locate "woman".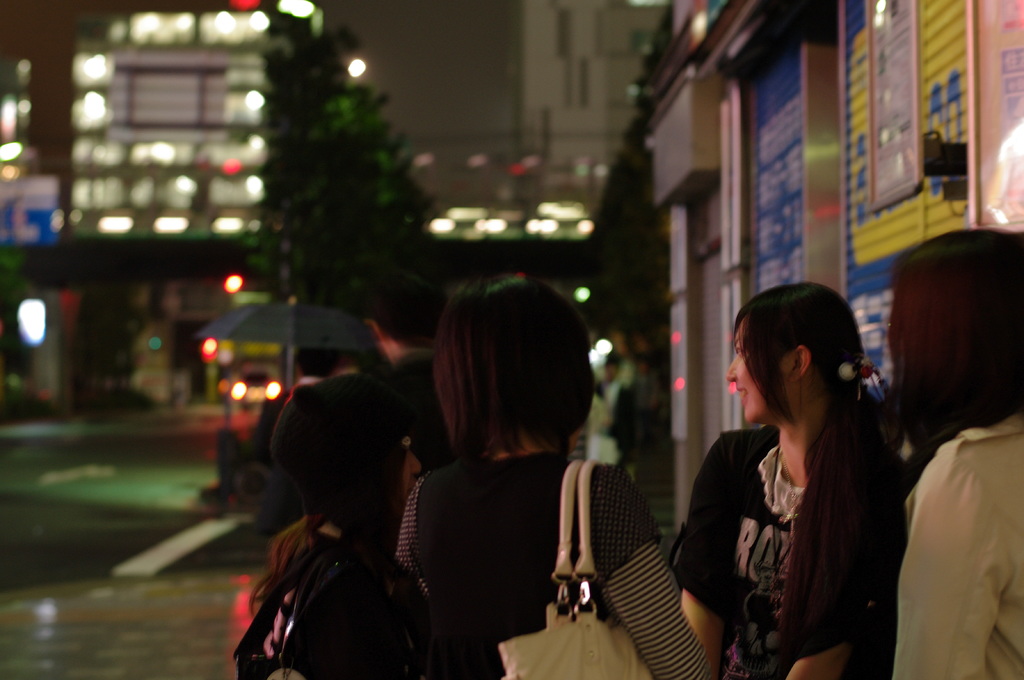
Bounding box: box(245, 367, 442, 679).
